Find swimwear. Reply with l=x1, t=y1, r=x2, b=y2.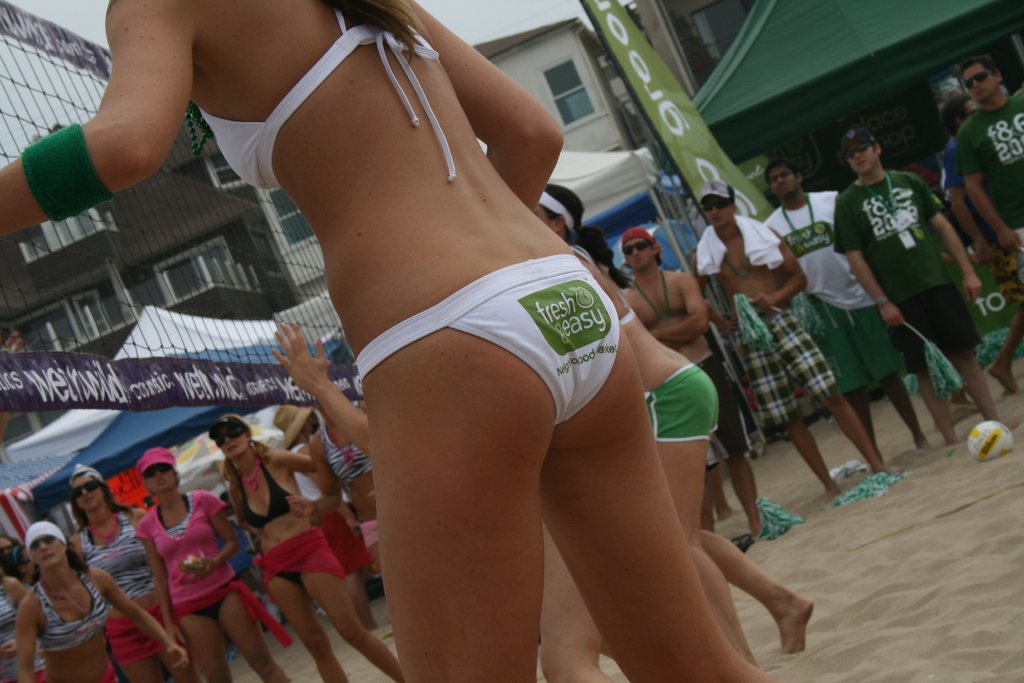
l=26, t=579, r=110, b=650.
